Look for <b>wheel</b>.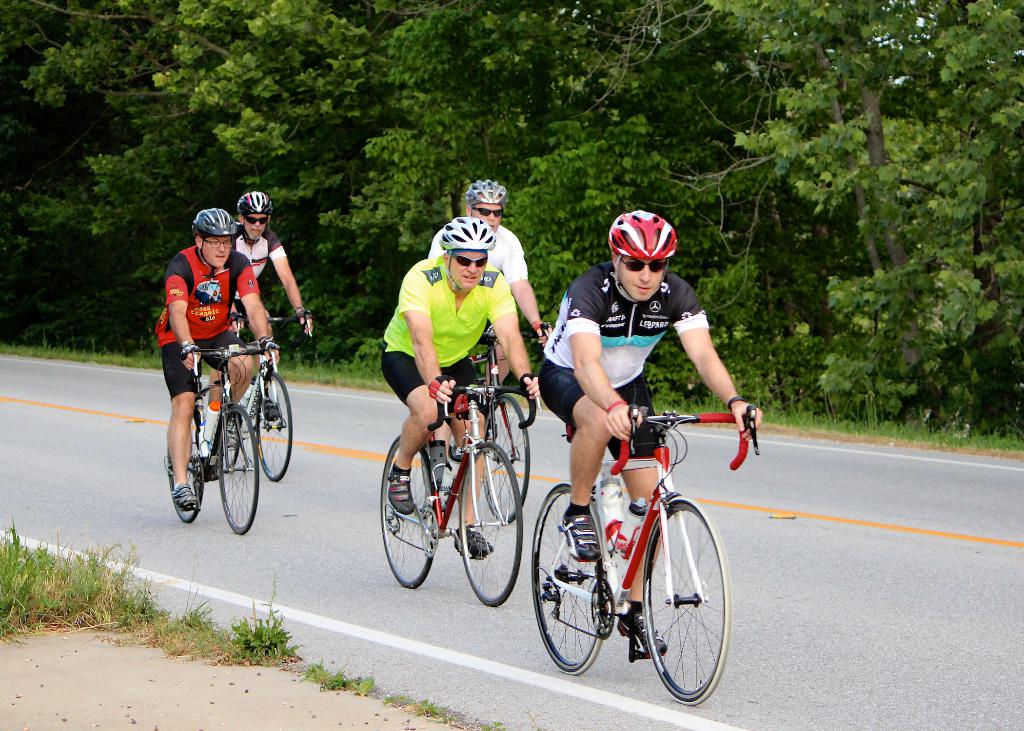
Found: bbox(457, 440, 522, 606).
